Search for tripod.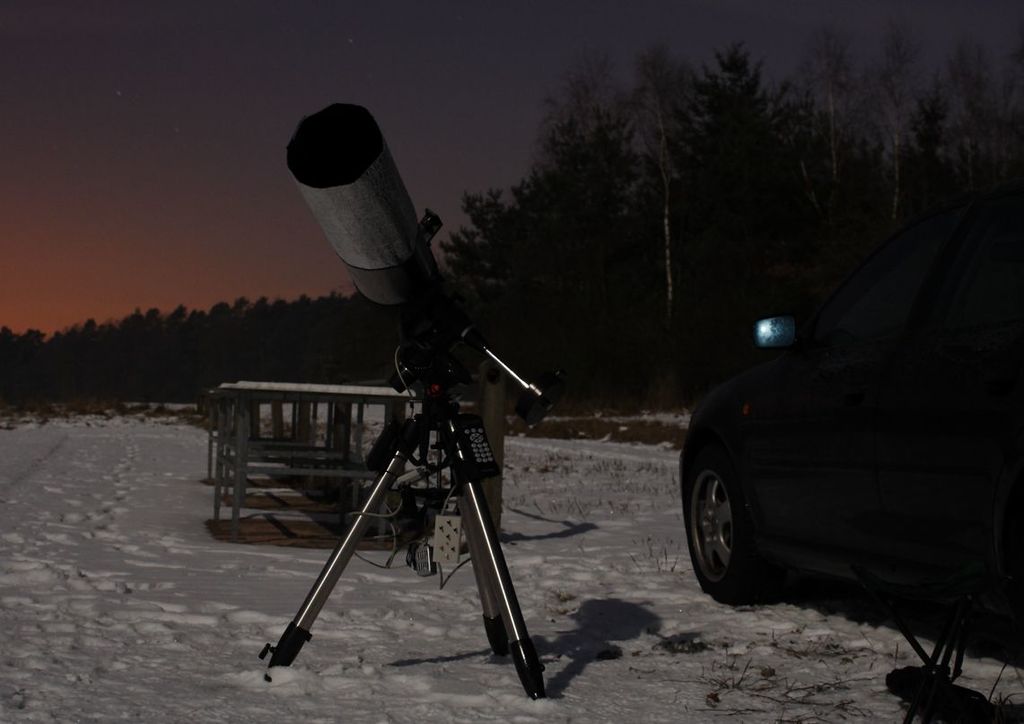
Found at detection(256, 343, 583, 695).
